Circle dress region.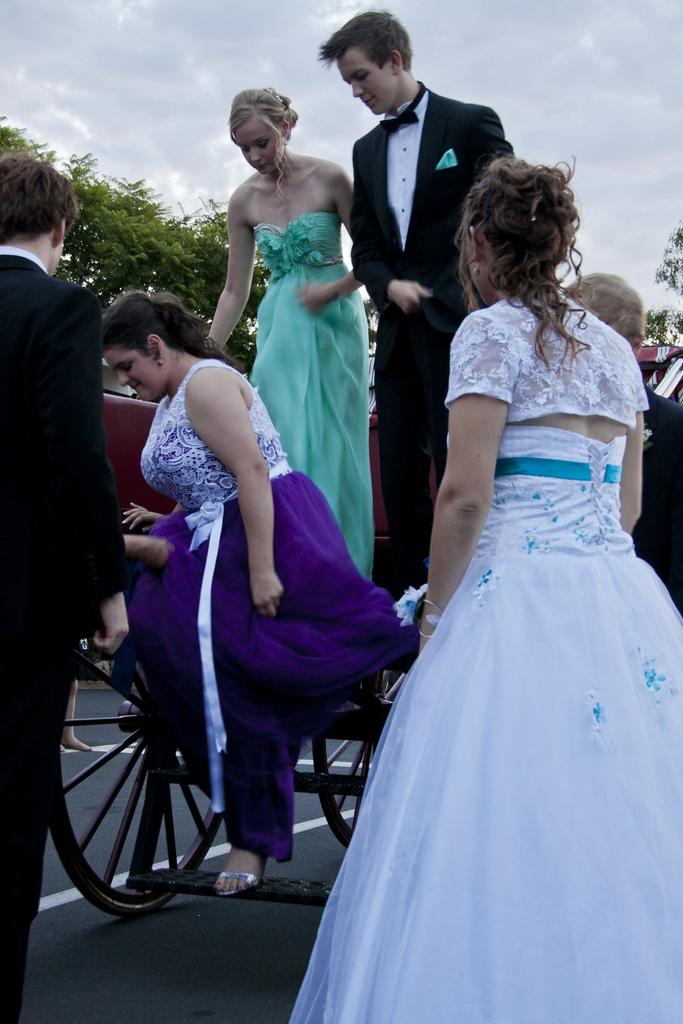
Region: locate(136, 364, 413, 868).
